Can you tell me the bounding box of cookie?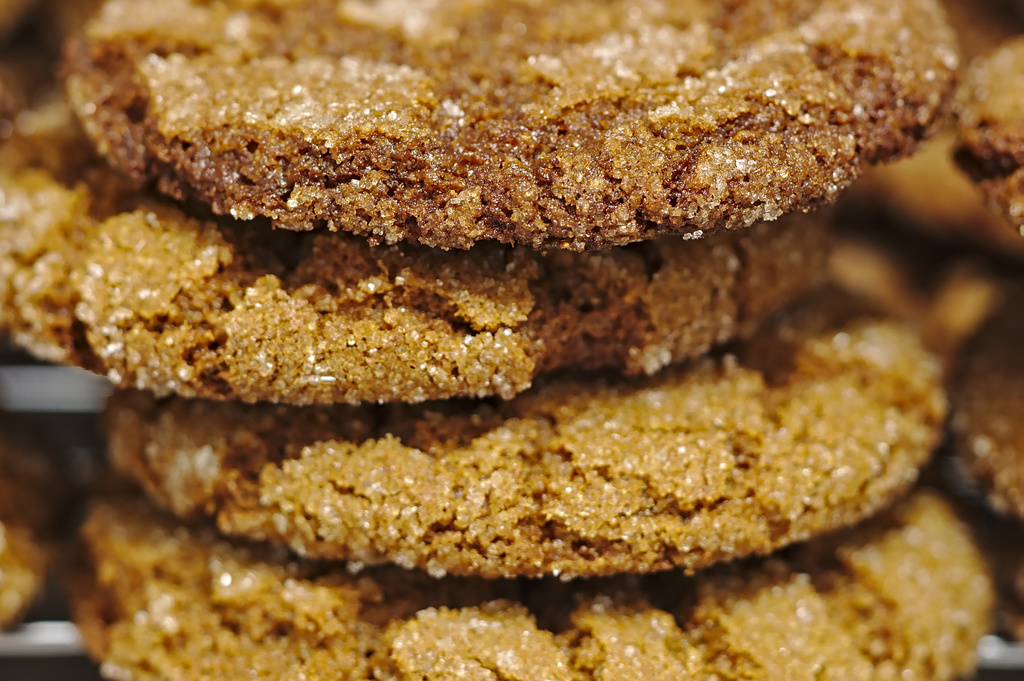
l=847, t=2, r=1012, b=245.
